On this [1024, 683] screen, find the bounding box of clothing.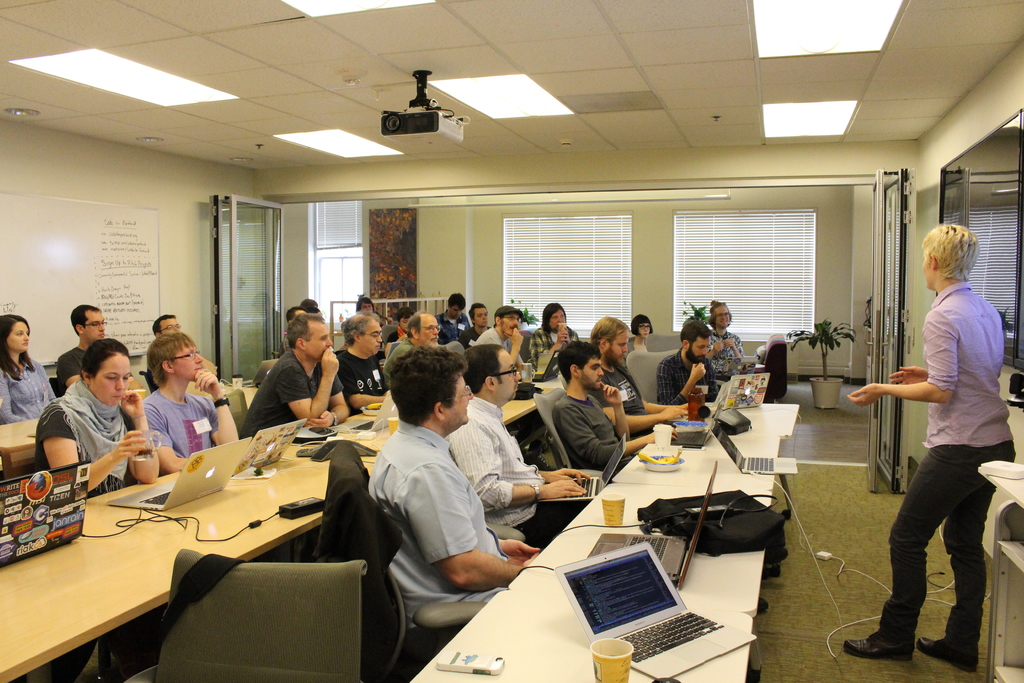
Bounding box: x1=916 y1=280 x2=1023 y2=444.
